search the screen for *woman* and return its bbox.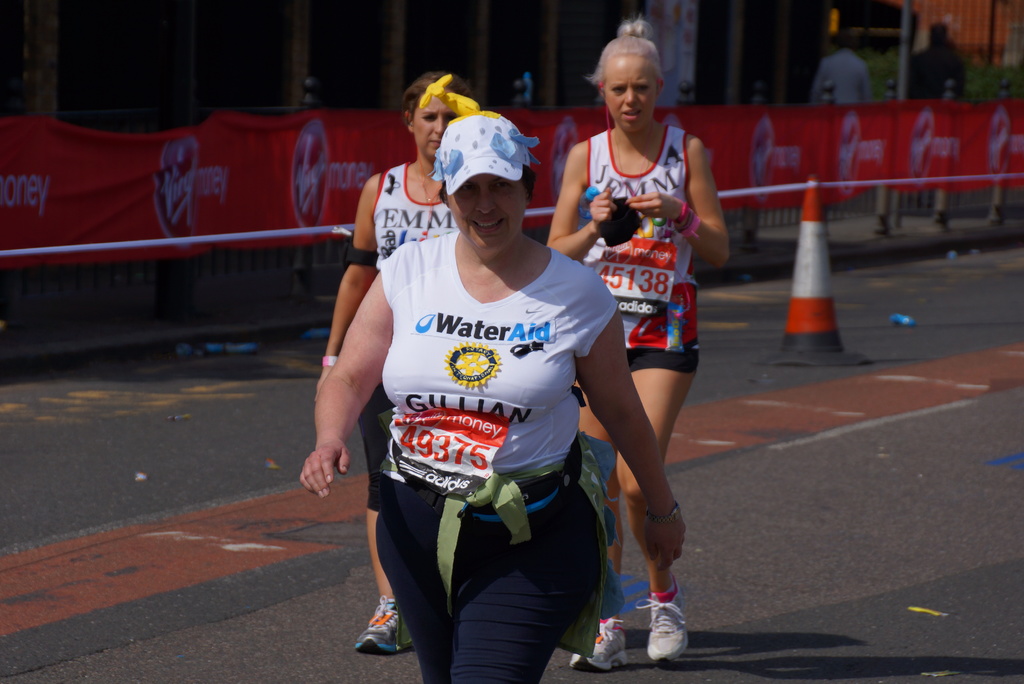
Found: 308, 72, 483, 653.
